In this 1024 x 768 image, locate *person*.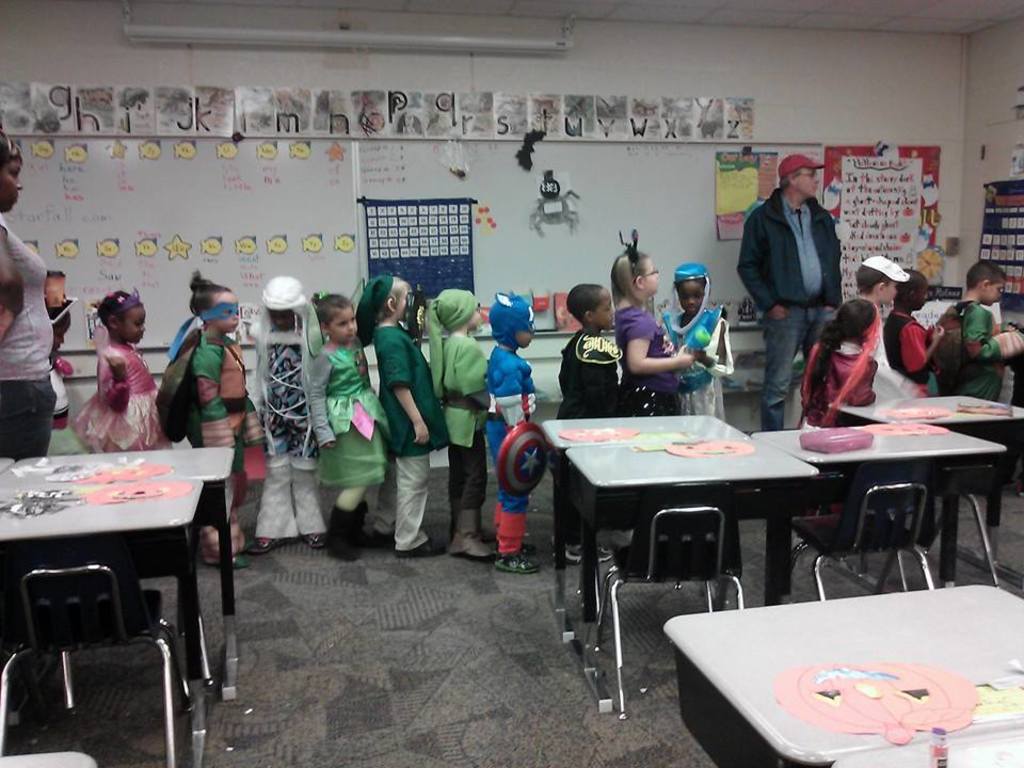
Bounding box: bbox(51, 290, 67, 411).
